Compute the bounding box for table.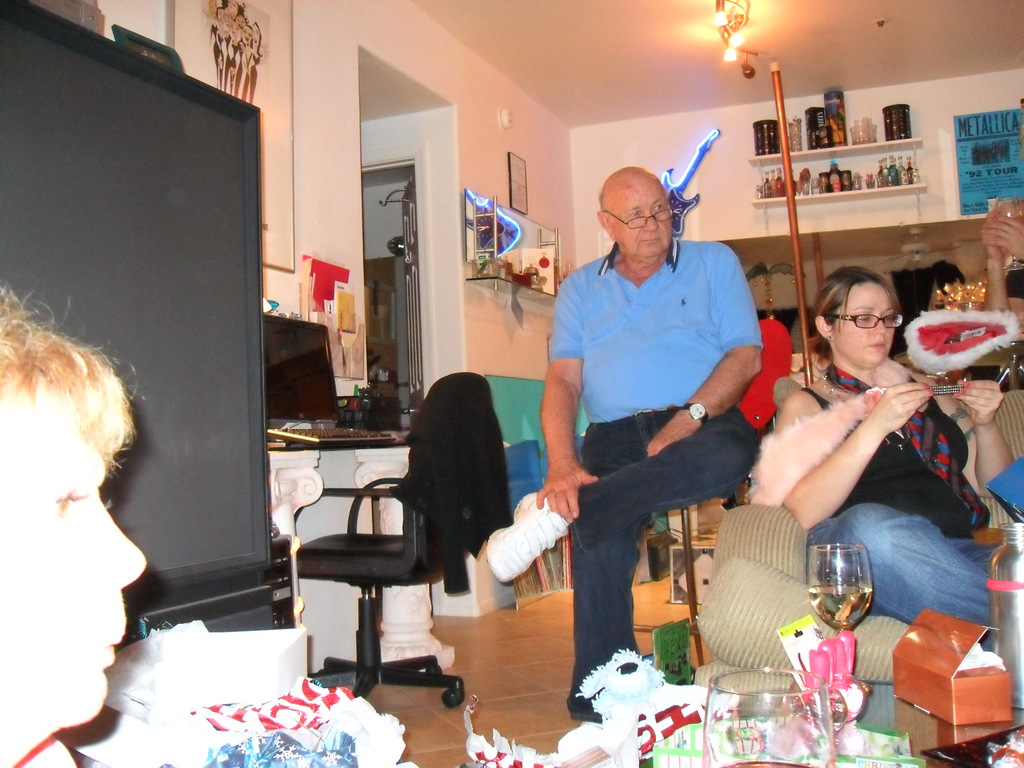
detection(506, 274, 792, 730).
